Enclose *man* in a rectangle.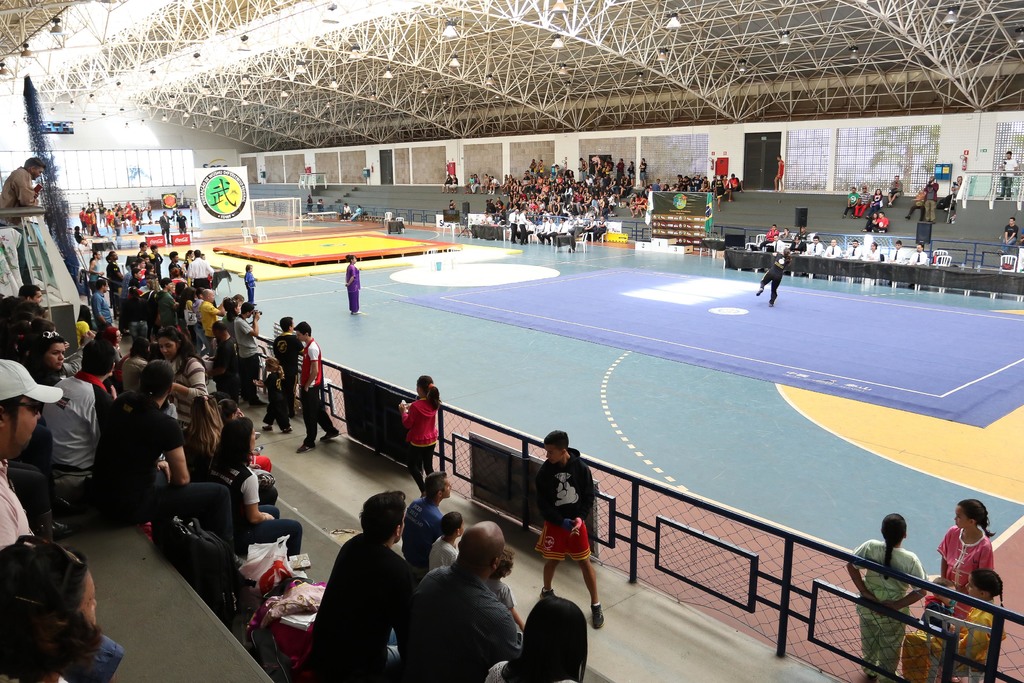
[509,211,517,240].
